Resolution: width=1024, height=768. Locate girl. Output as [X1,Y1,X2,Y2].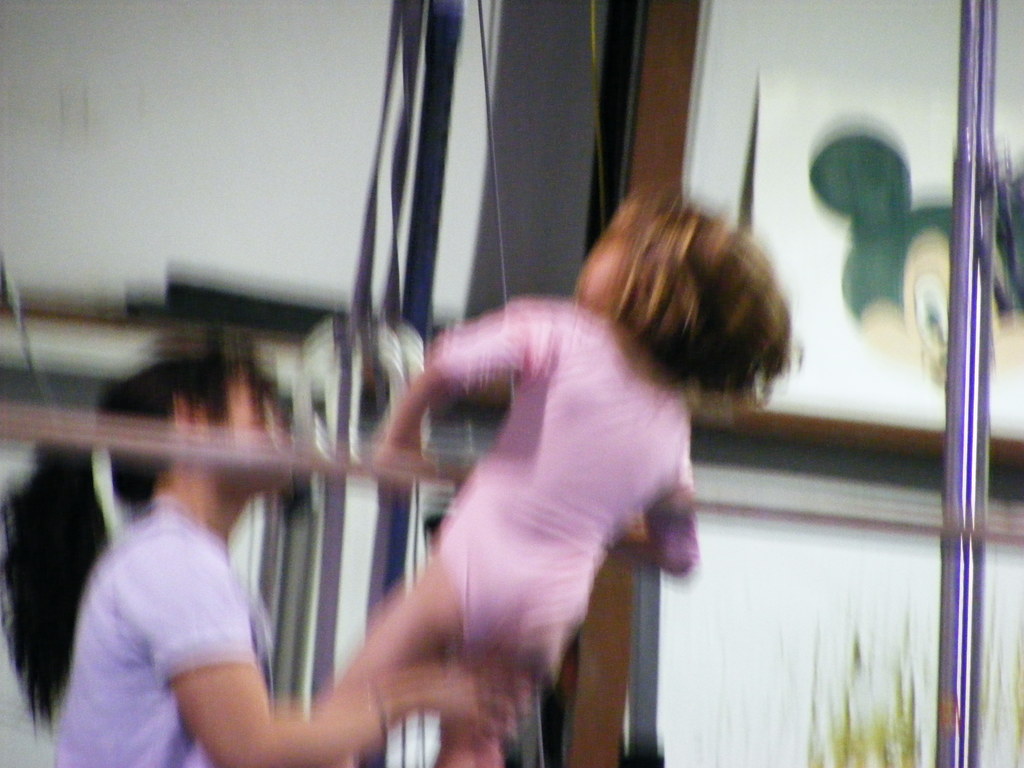
[0,346,516,767].
